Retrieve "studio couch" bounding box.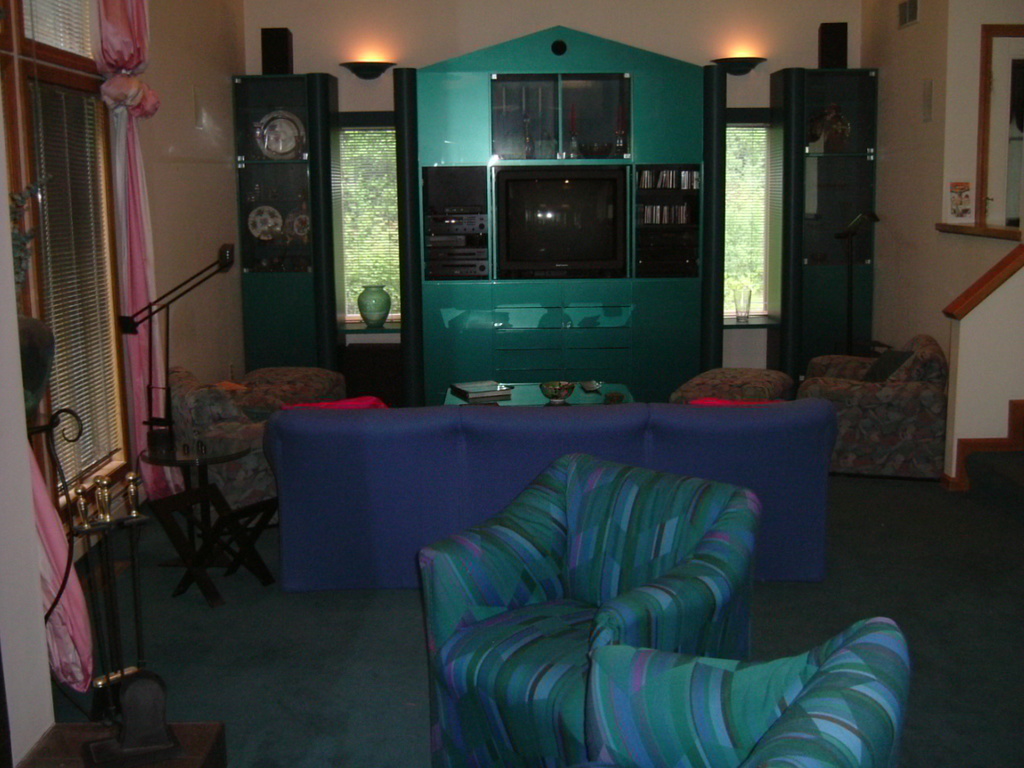
Bounding box: <region>270, 398, 841, 582</region>.
